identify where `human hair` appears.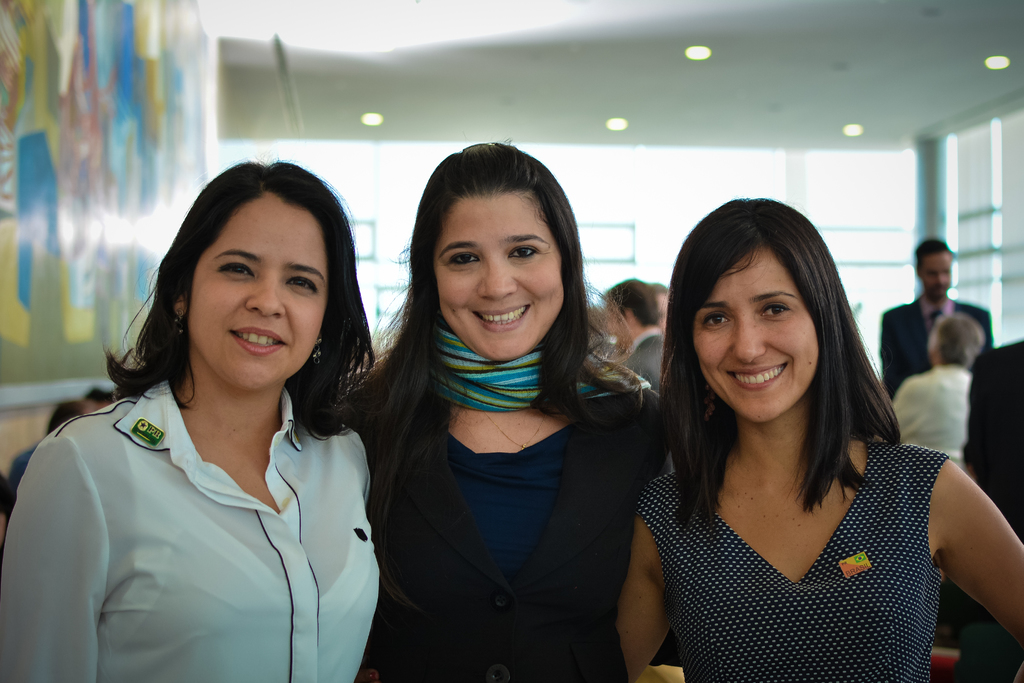
Appears at <bbox>47, 400, 92, 434</bbox>.
